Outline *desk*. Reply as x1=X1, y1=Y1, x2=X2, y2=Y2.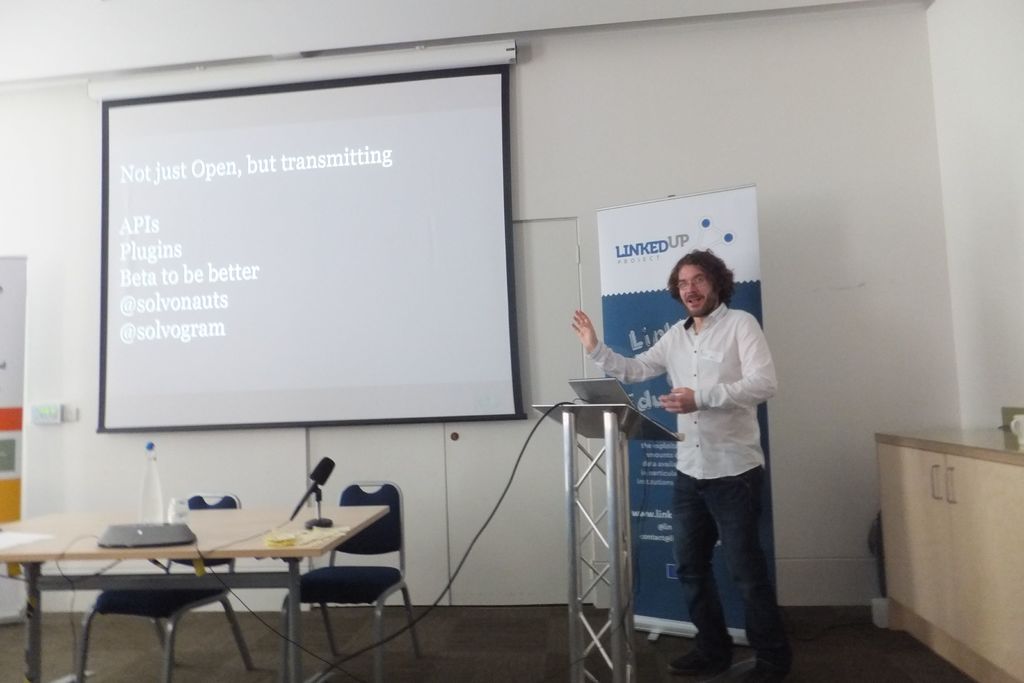
x1=872, y1=420, x2=1023, y2=682.
